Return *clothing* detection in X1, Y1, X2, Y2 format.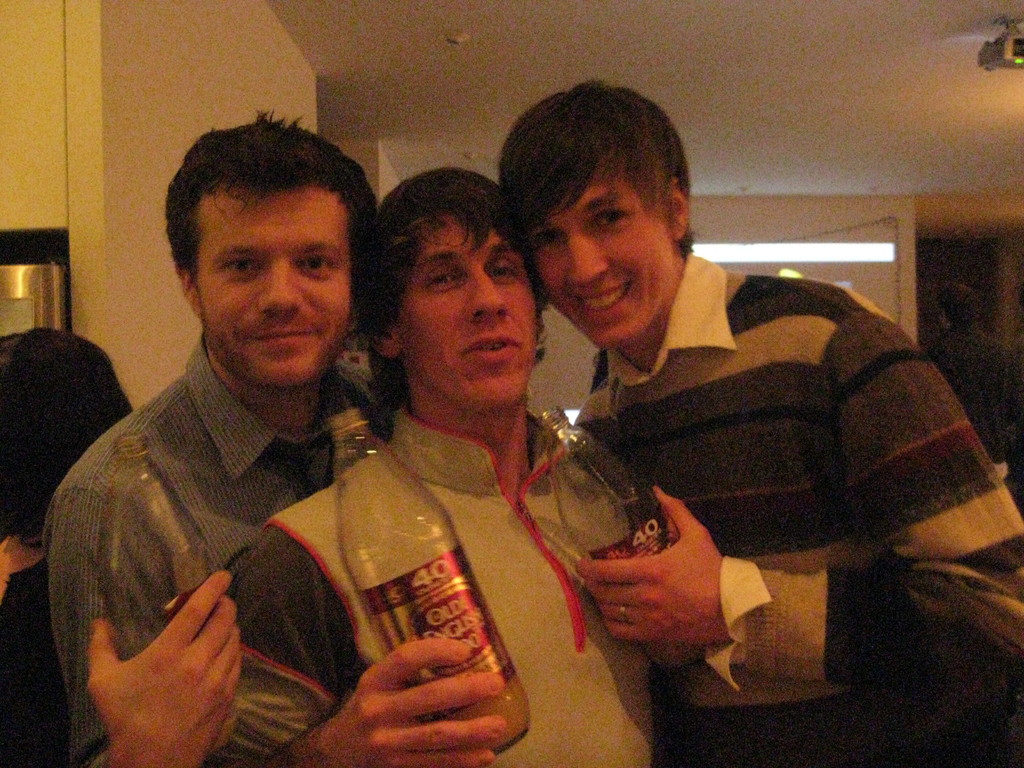
204, 396, 660, 767.
